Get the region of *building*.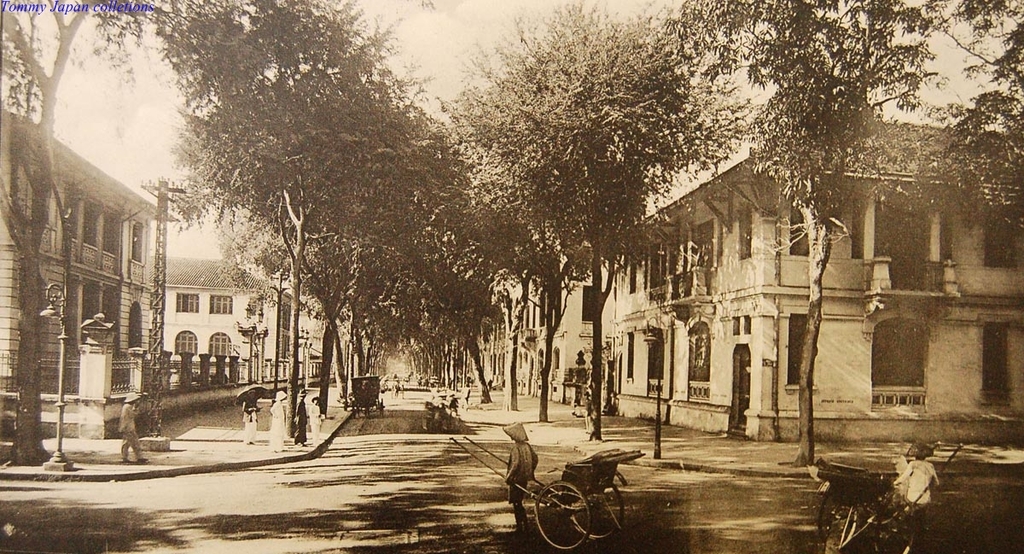
503, 254, 617, 398.
